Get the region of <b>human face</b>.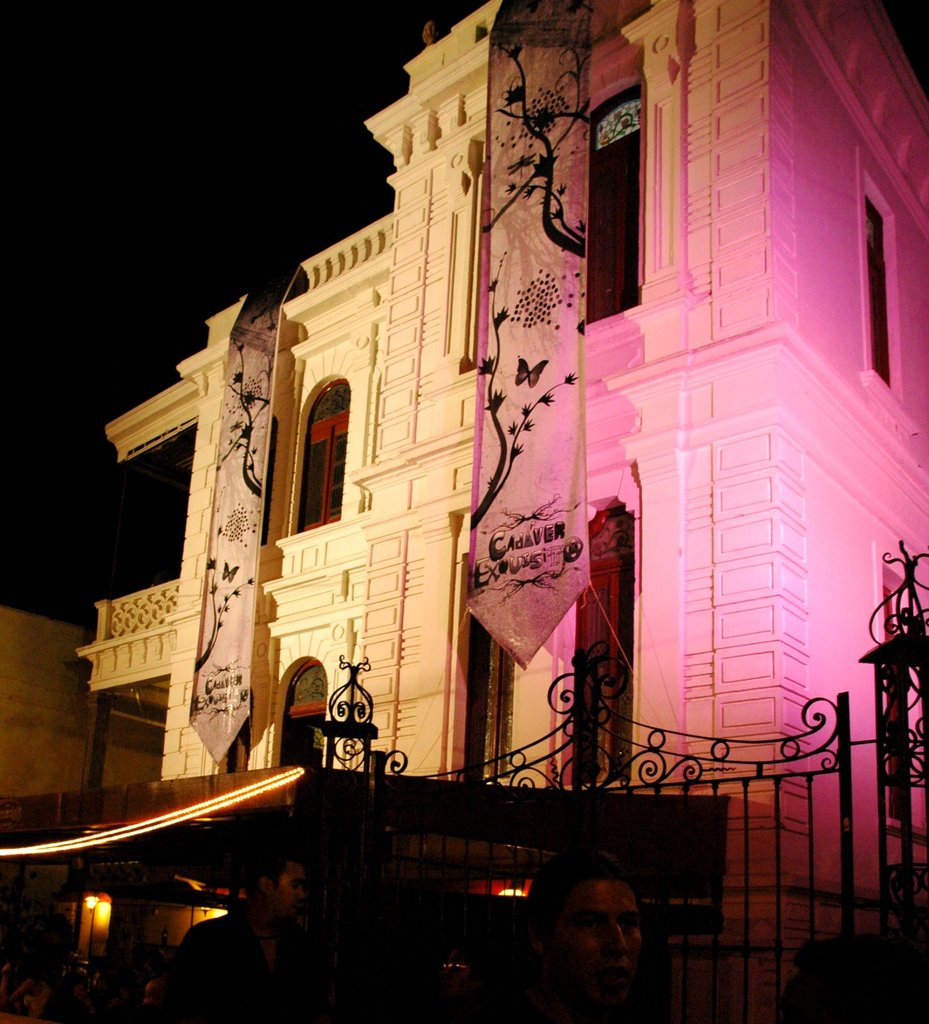
[left=280, top=857, right=308, bottom=909].
